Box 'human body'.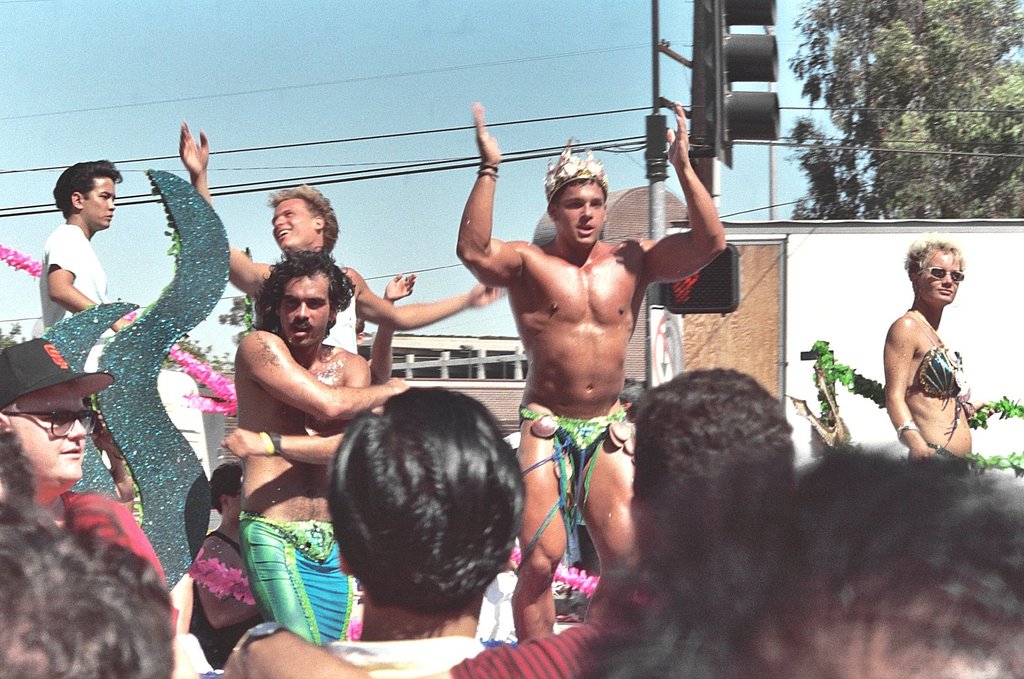
<region>454, 100, 729, 646</region>.
